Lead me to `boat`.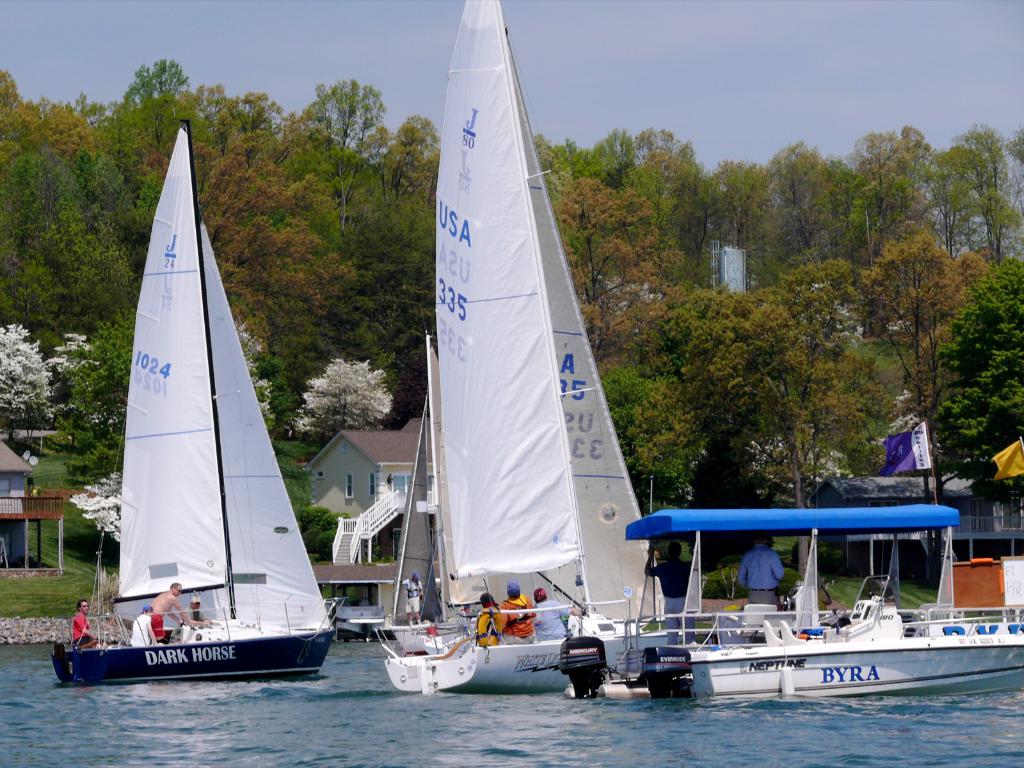
Lead to box=[68, 109, 334, 715].
